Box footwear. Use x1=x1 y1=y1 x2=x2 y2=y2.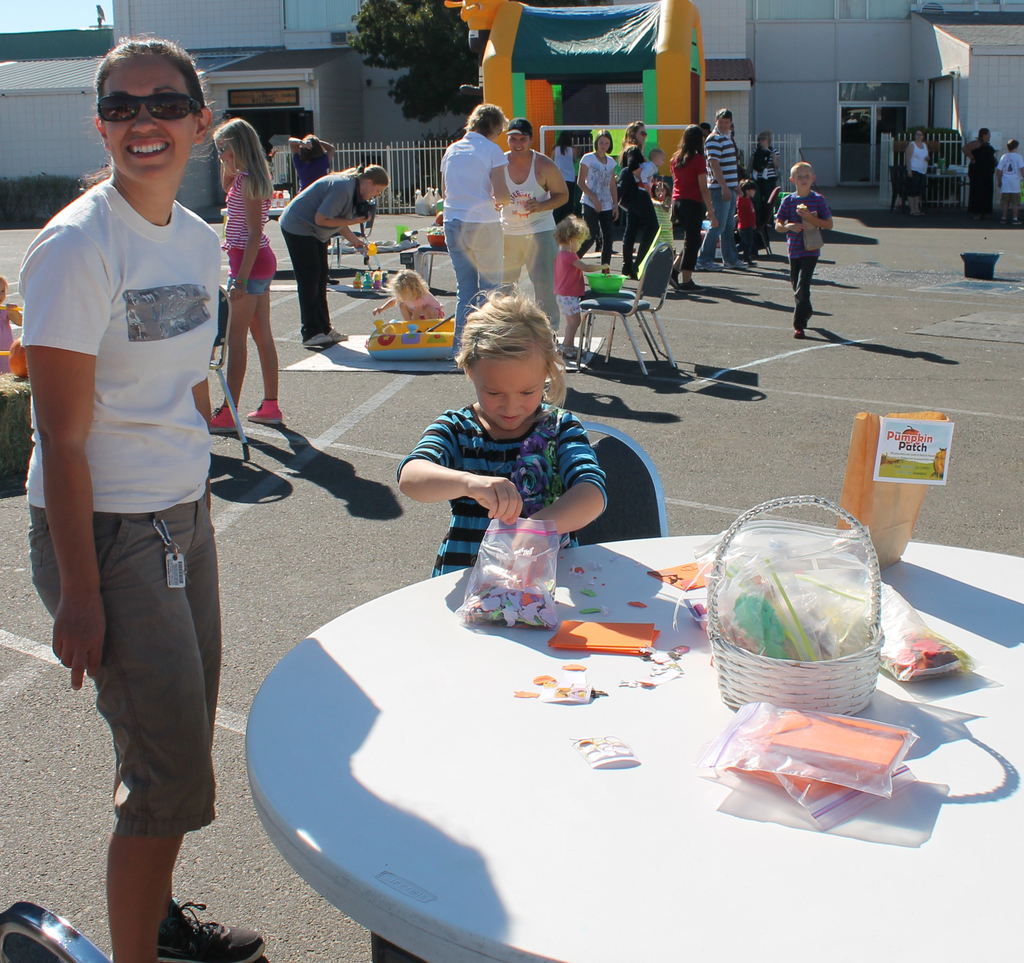
x1=795 y1=325 x2=804 y2=338.
